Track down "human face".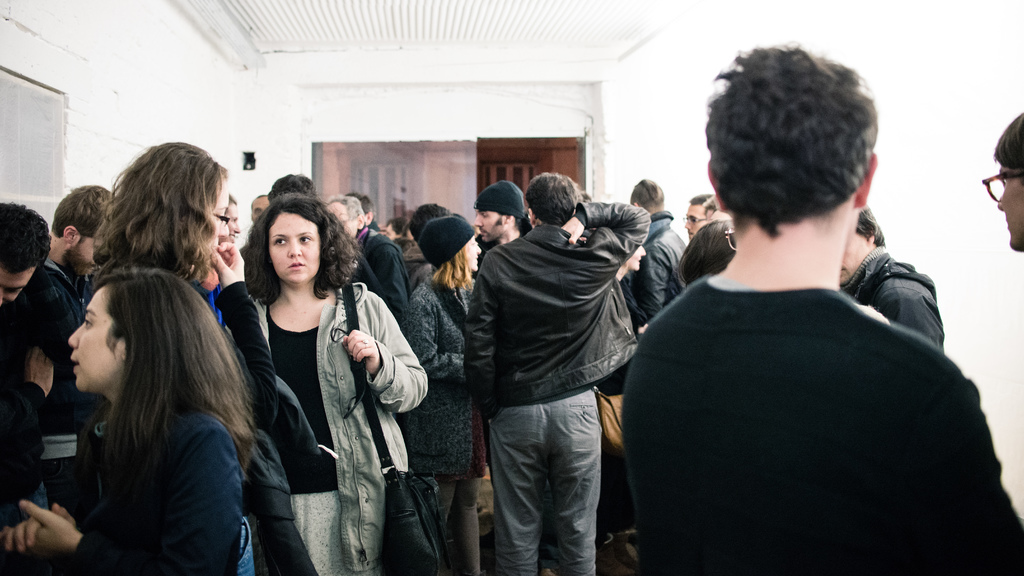
Tracked to [left=250, top=200, right=270, bottom=218].
